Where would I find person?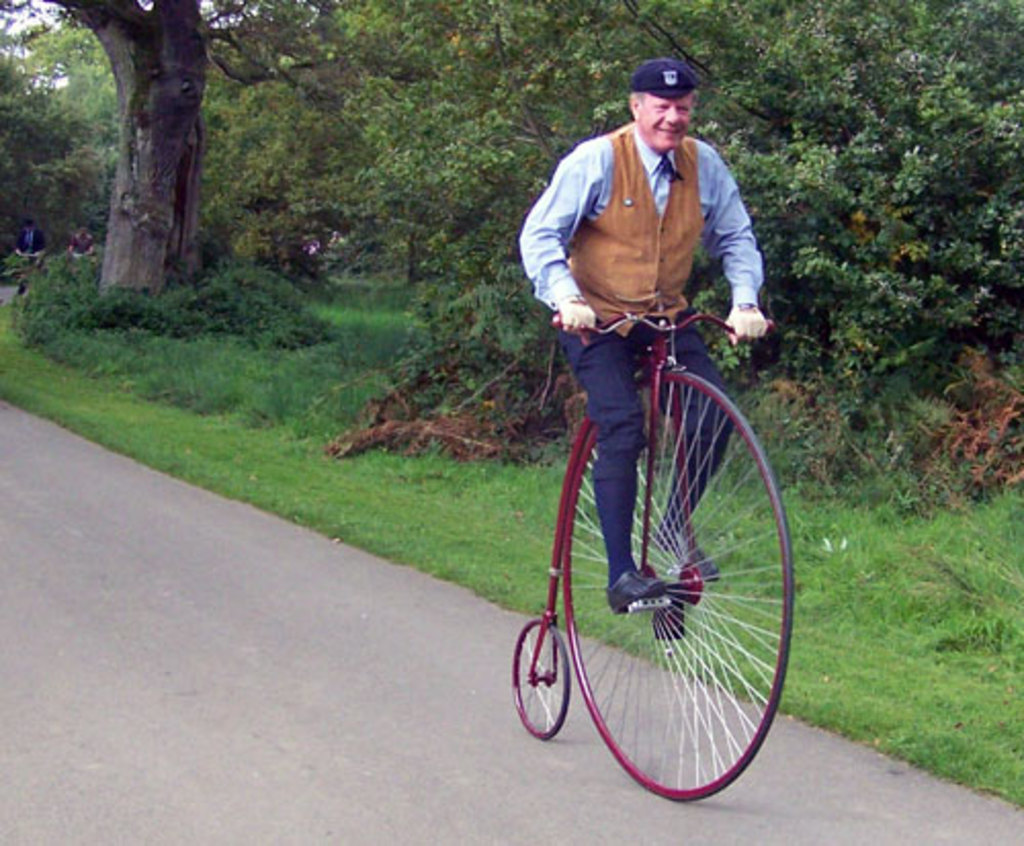
At 528, 64, 768, 471.
